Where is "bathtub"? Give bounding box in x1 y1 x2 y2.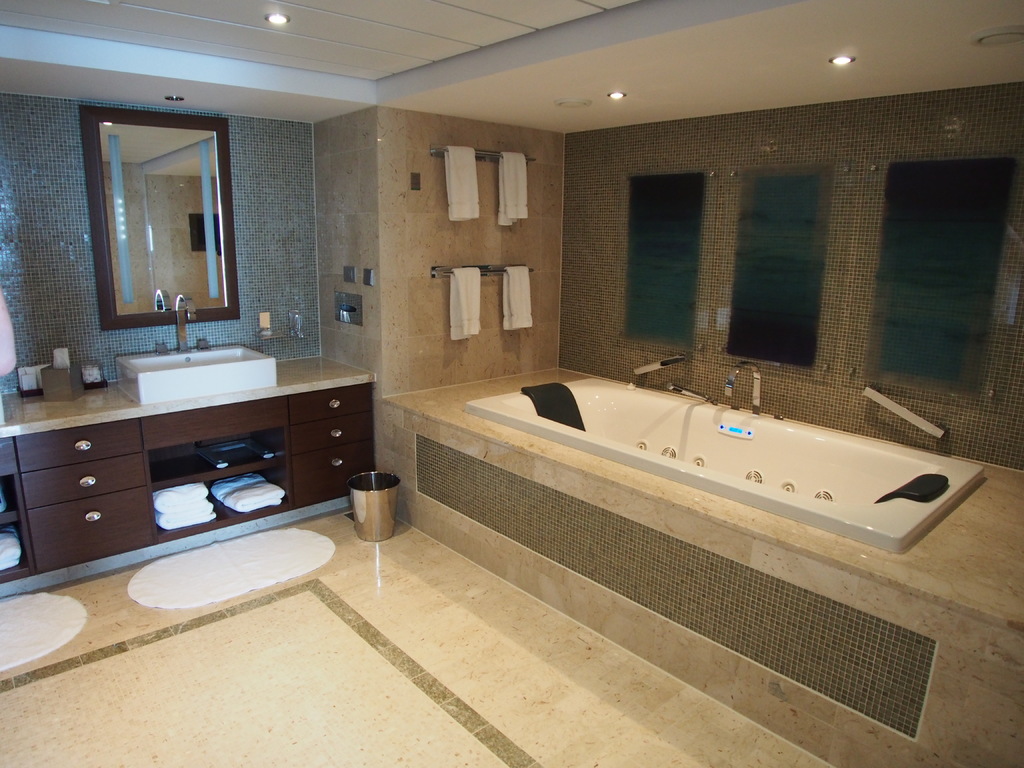
458 363 991 550.
